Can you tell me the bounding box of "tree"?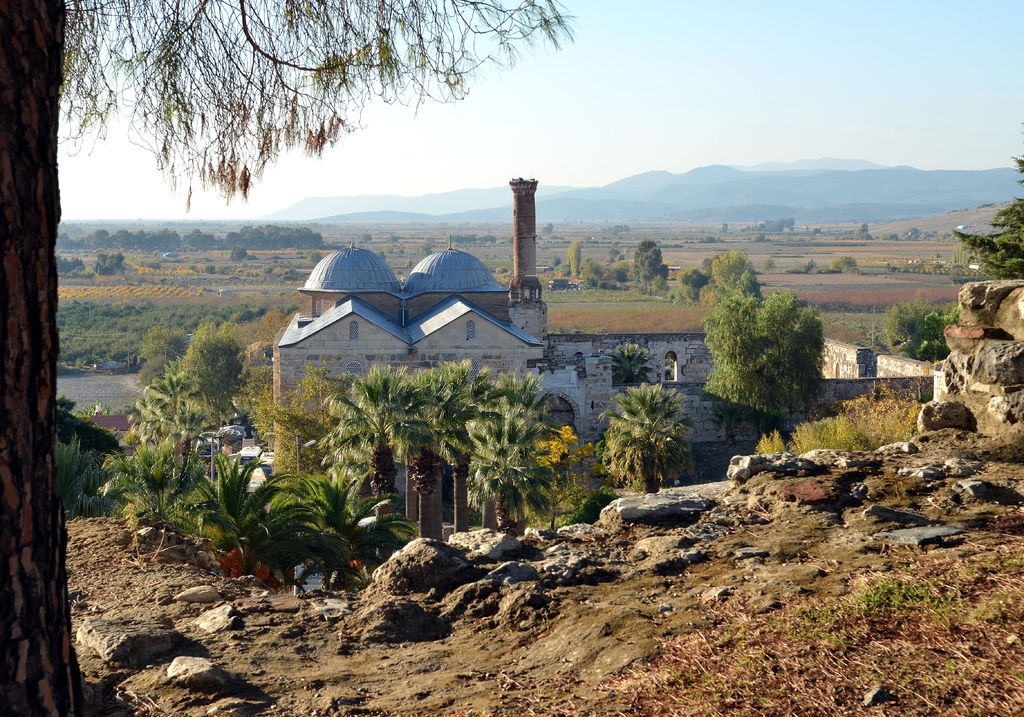
bbox=(0, 0, 582, 716).
